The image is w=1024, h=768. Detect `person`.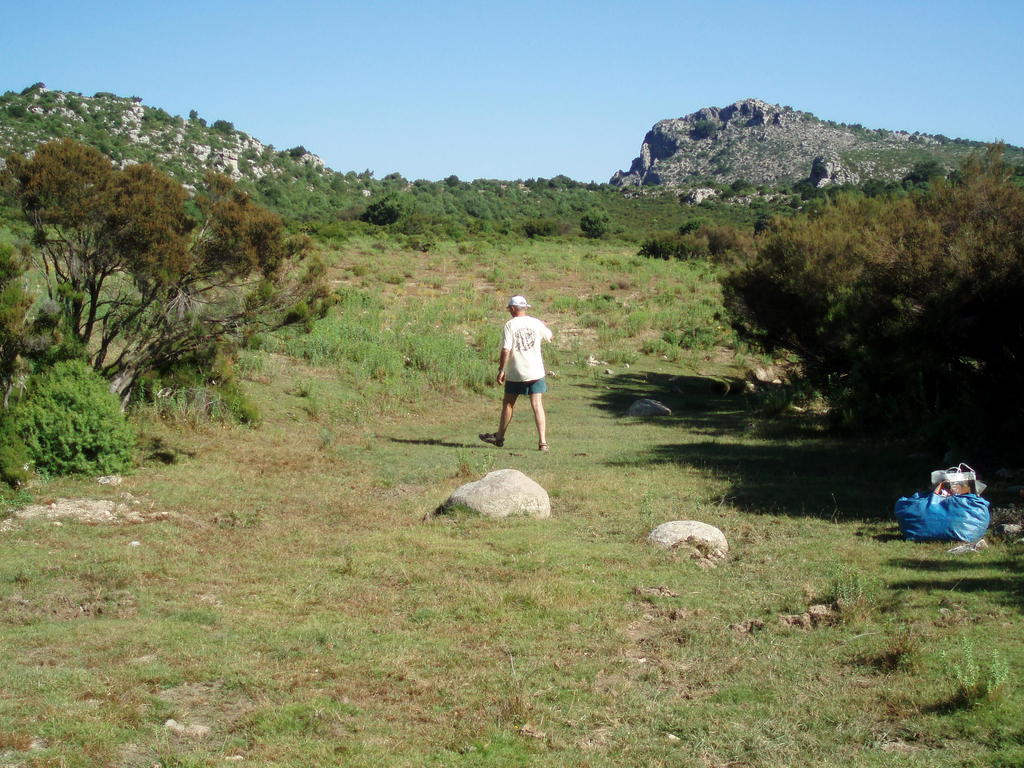
Detection: box(480, 296, 549, 455).
